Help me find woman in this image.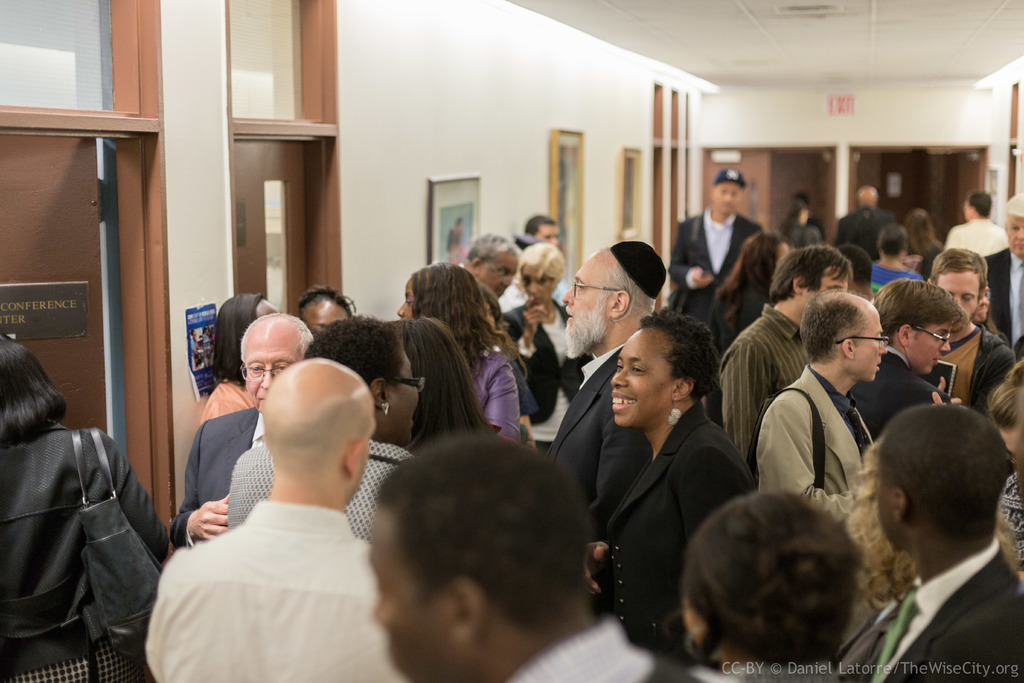
Found it: select_region(680, 490, 855, 682).
